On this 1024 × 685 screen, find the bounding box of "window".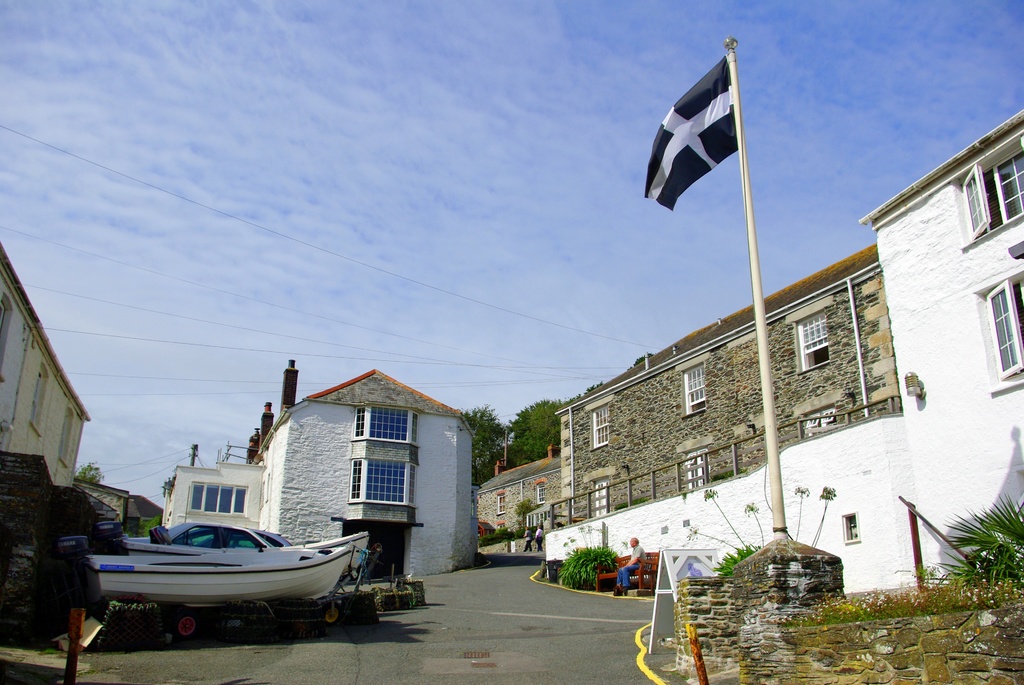
Bounding box: [left=186, top=482, right=250, bottom=516].
